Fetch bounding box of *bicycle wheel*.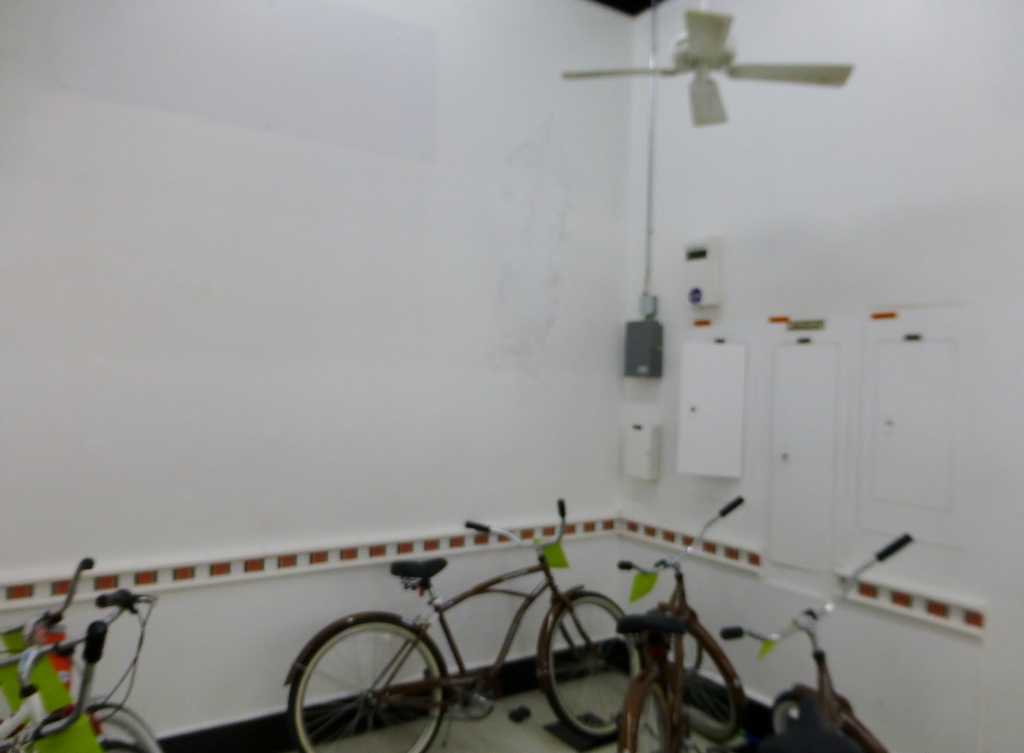
Bbox: {"x1": 630, "y1": 679, "x2": 681, "y2": 752}.
